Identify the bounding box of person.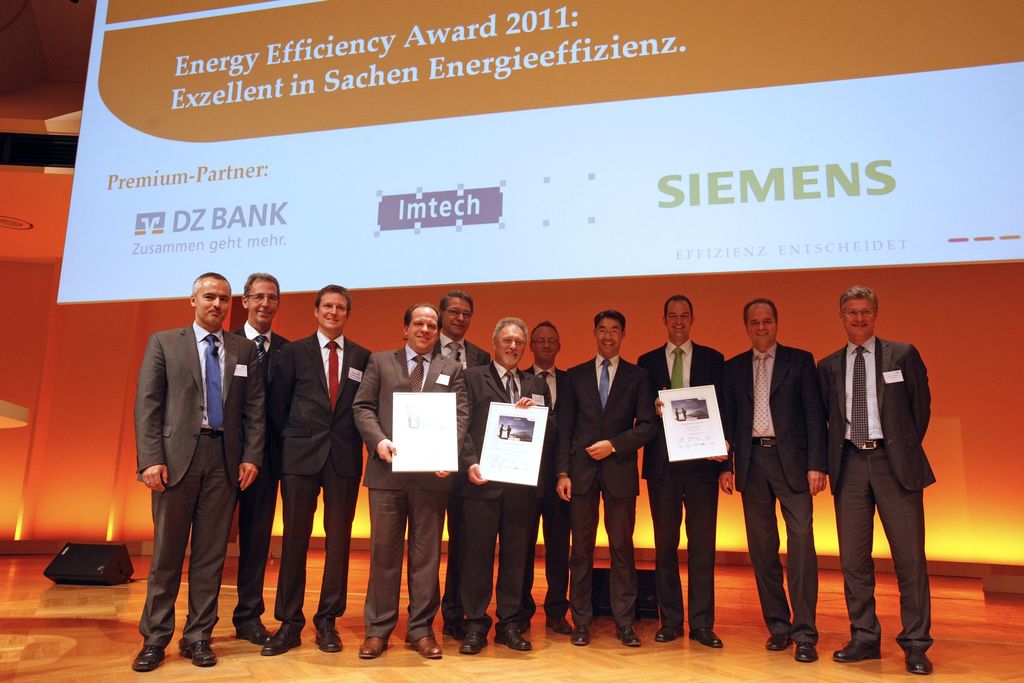
[729, 301, 830, 663].
